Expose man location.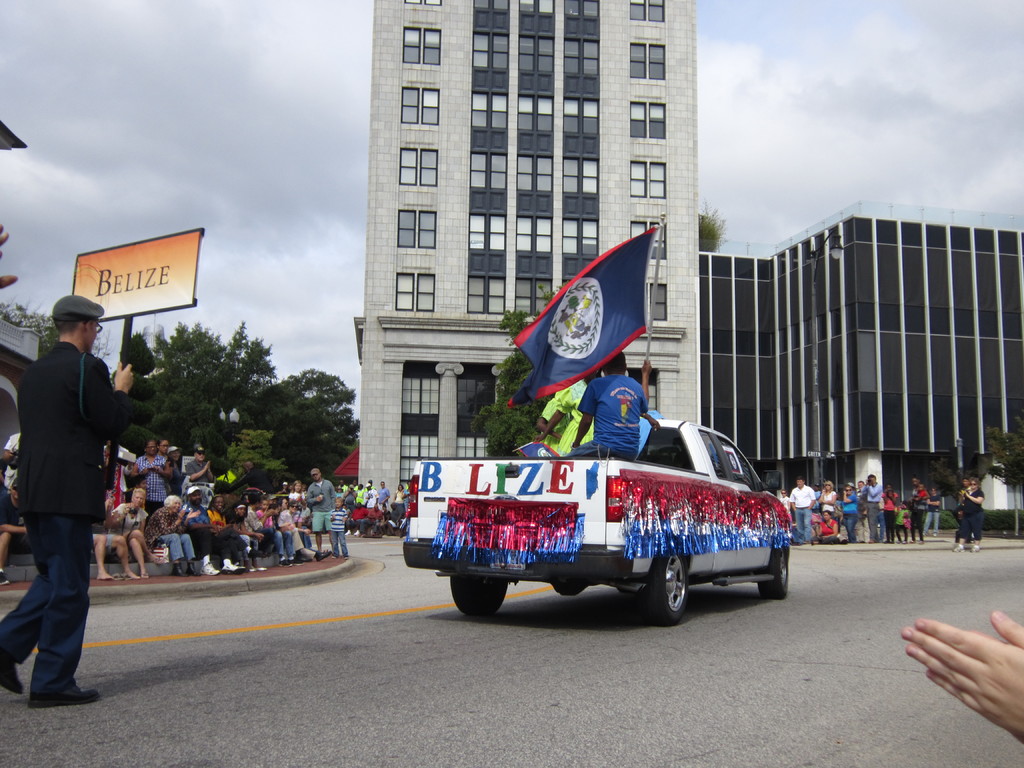
Exposed at bbox=[182, 447, 214, 483].
